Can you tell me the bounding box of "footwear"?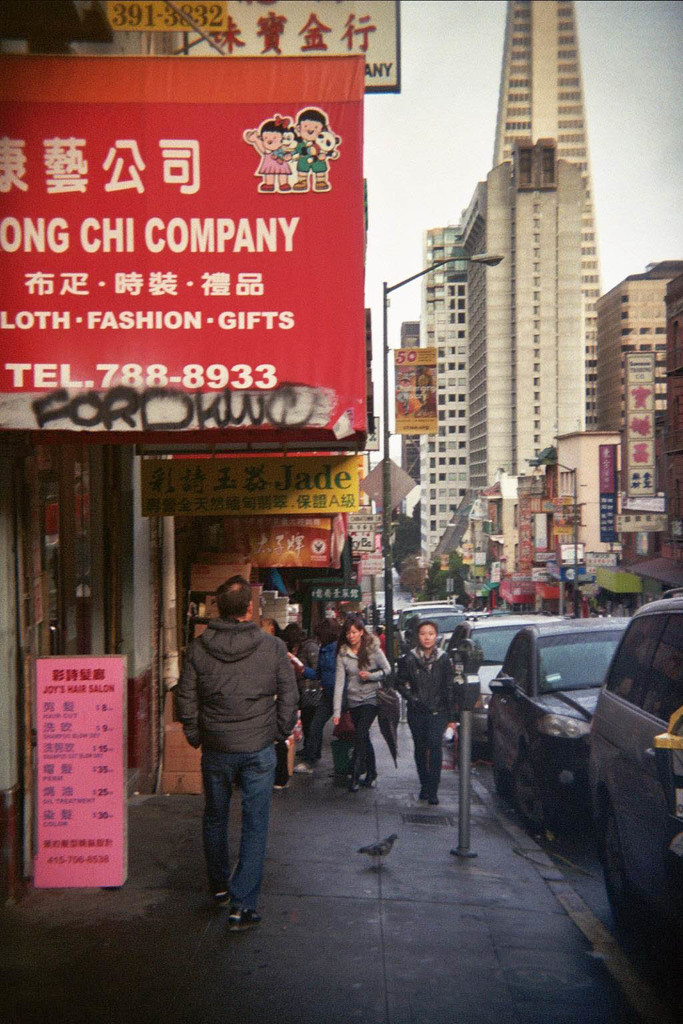
[430, 795, 440, 804].
